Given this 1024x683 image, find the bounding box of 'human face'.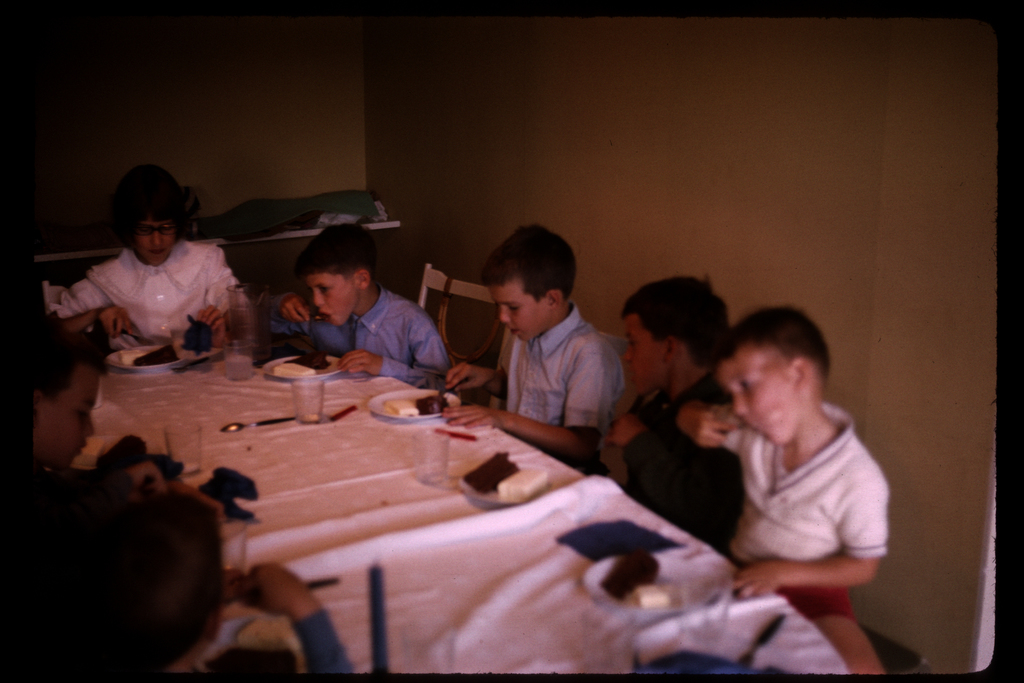
(307, 277, 355, 328).
